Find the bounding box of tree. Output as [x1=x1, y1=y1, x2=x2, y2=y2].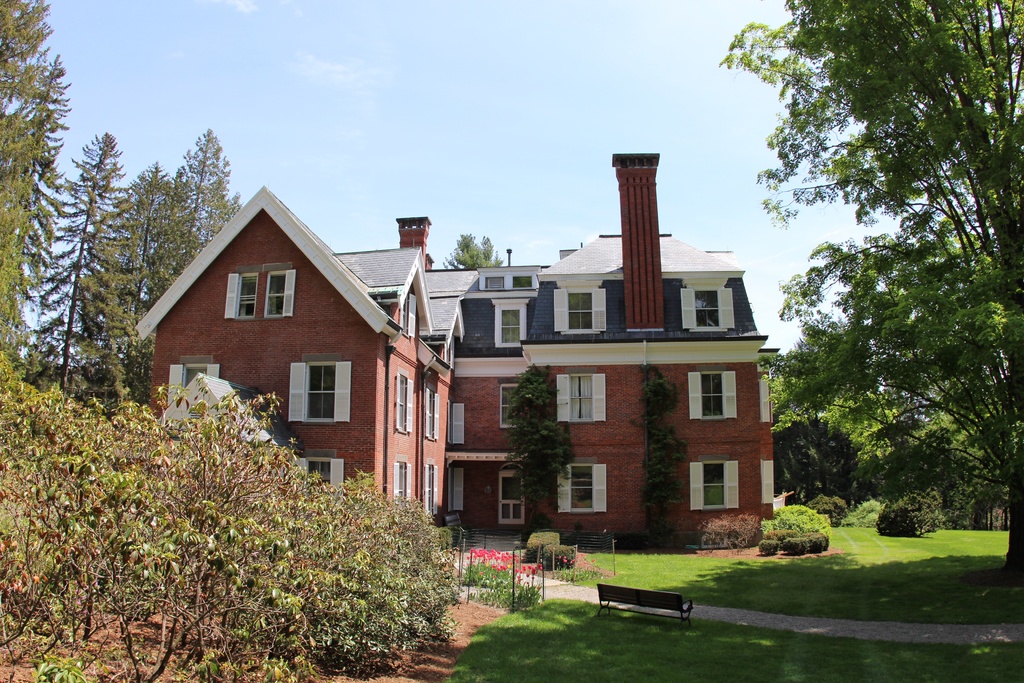
[x1=86, y1=167, x2=178, y2=406].
